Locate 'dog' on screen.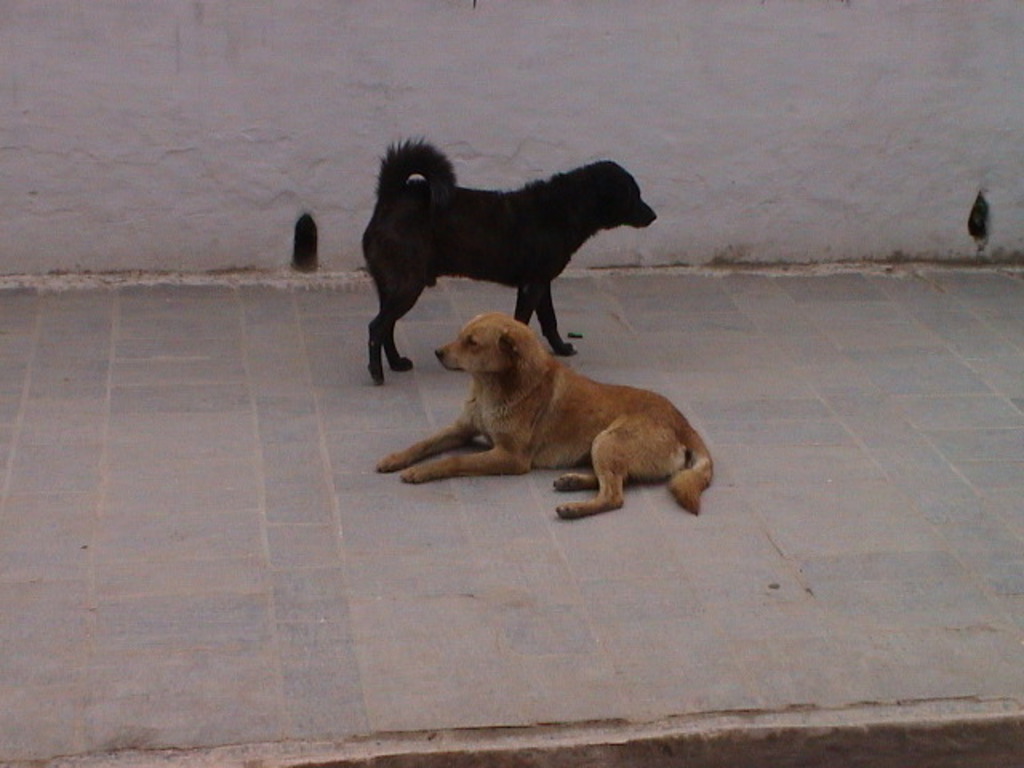
On screen at locate(360, 139, 667, 382).
